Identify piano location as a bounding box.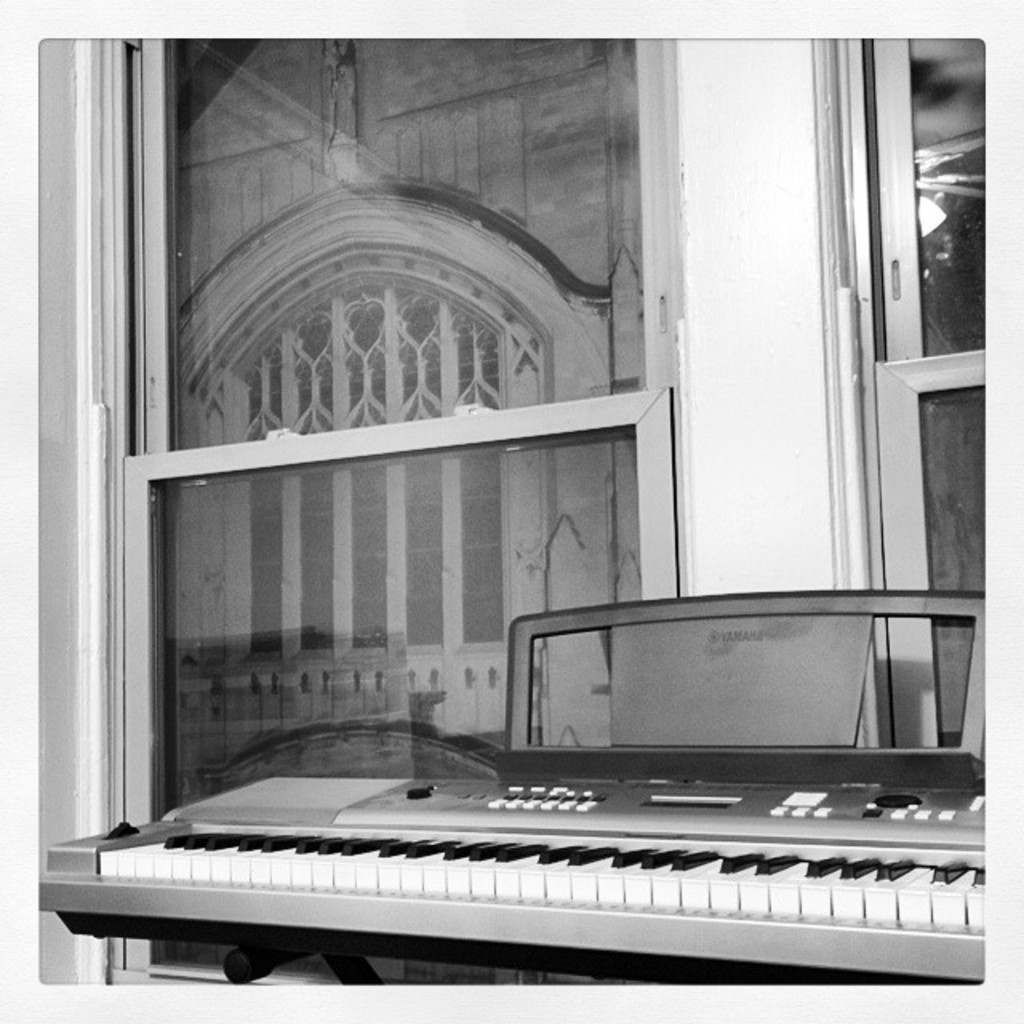
left=34, top=634, right=1023, bottom=976.
